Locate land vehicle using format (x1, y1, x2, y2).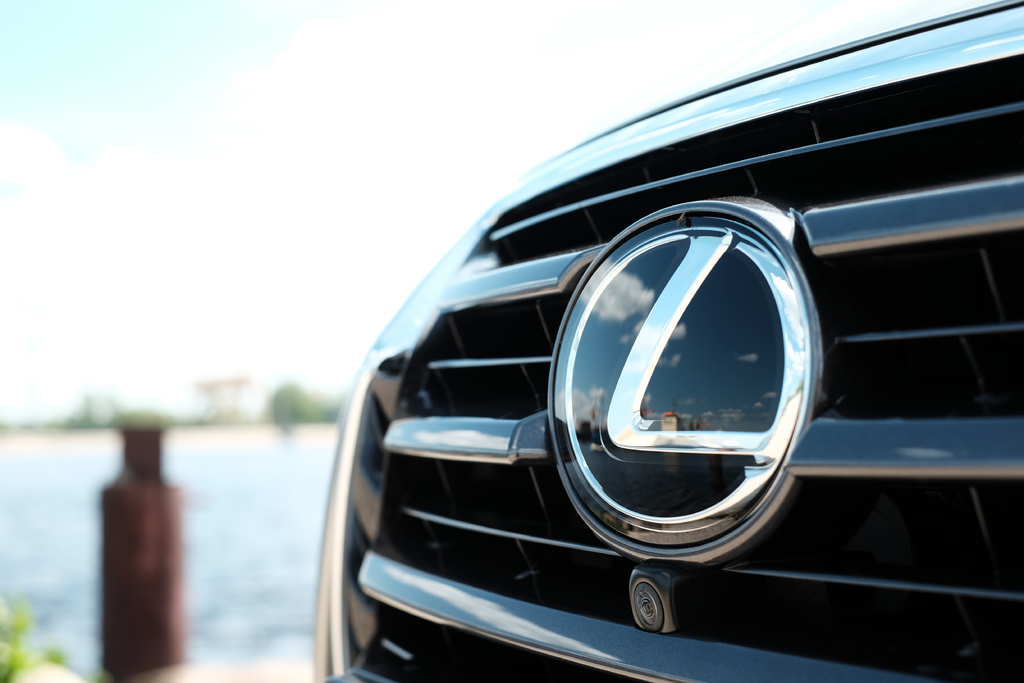
(238, 0, 963, 671).
